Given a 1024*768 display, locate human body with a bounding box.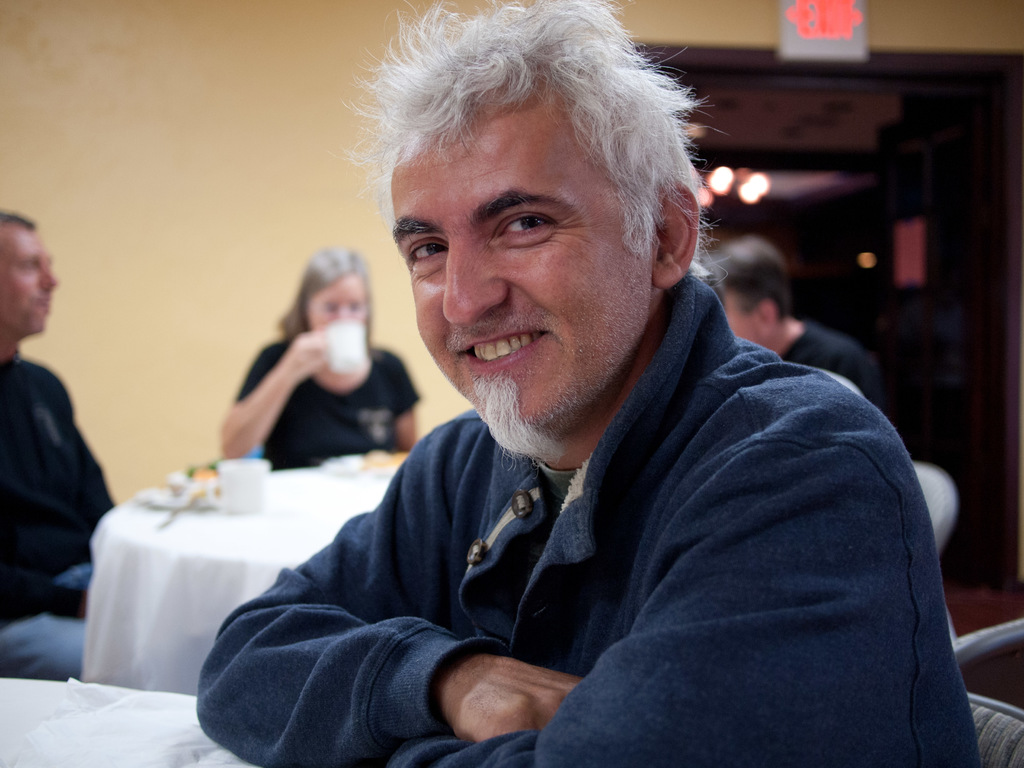
Located: region(181, 105, 950, 752).
